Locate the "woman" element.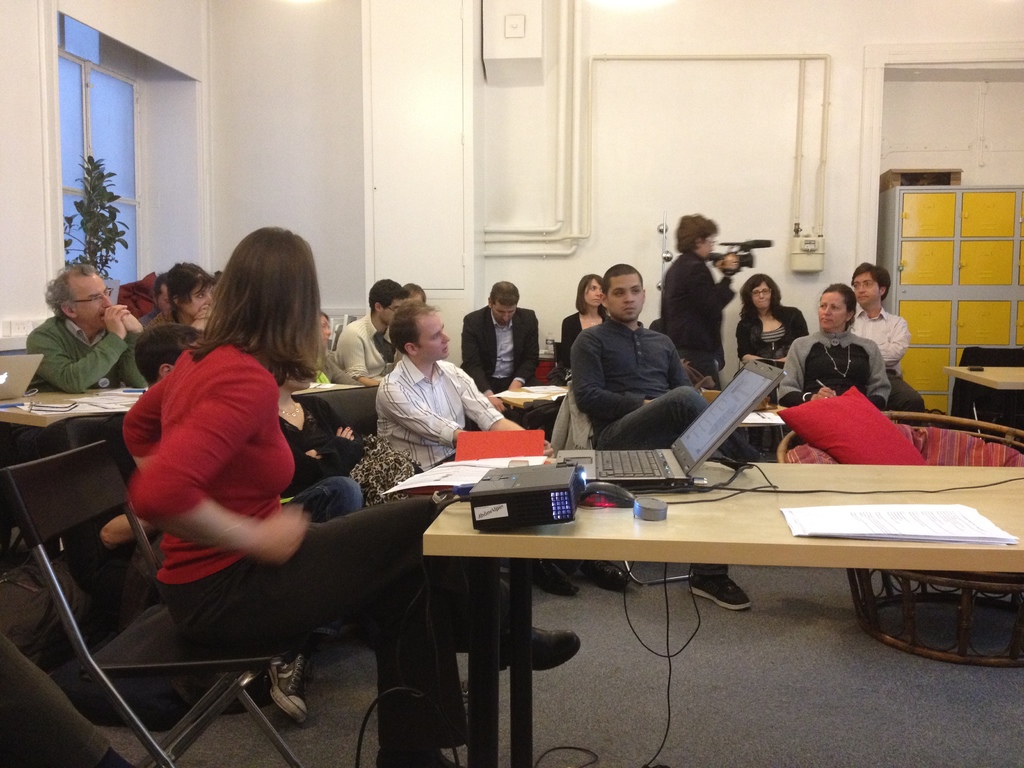
Element bbox: rect(735, 273, 810, 452).
